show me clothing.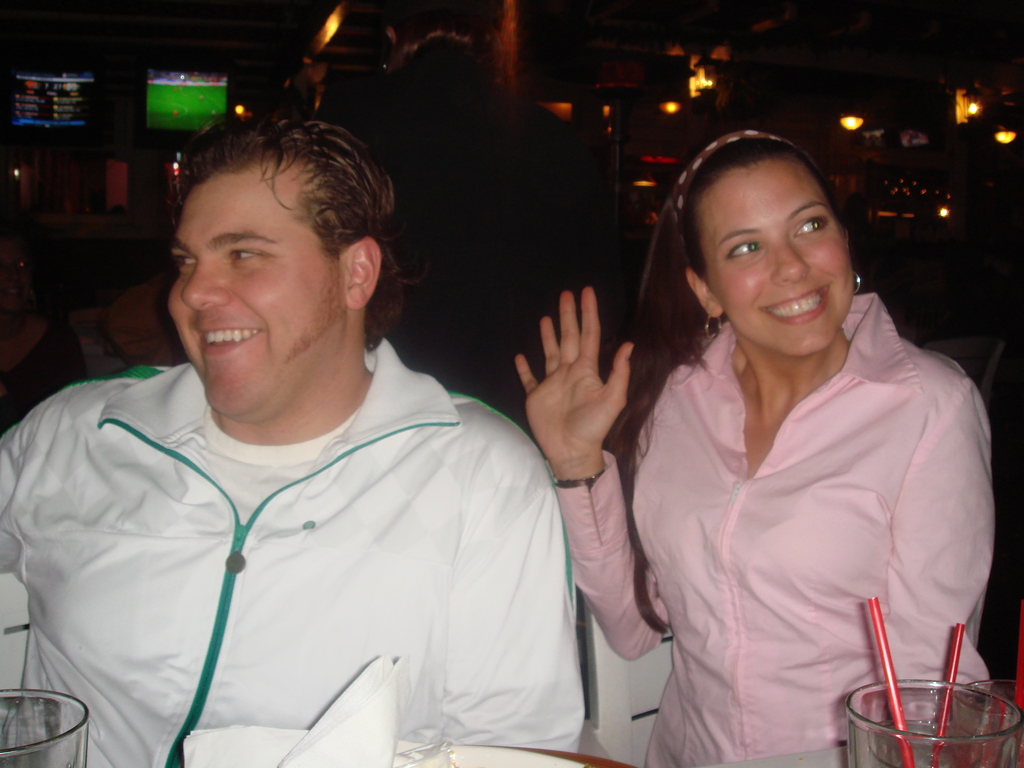
clothing is here: x1=625 y1=278 x2=986 y2=745.
